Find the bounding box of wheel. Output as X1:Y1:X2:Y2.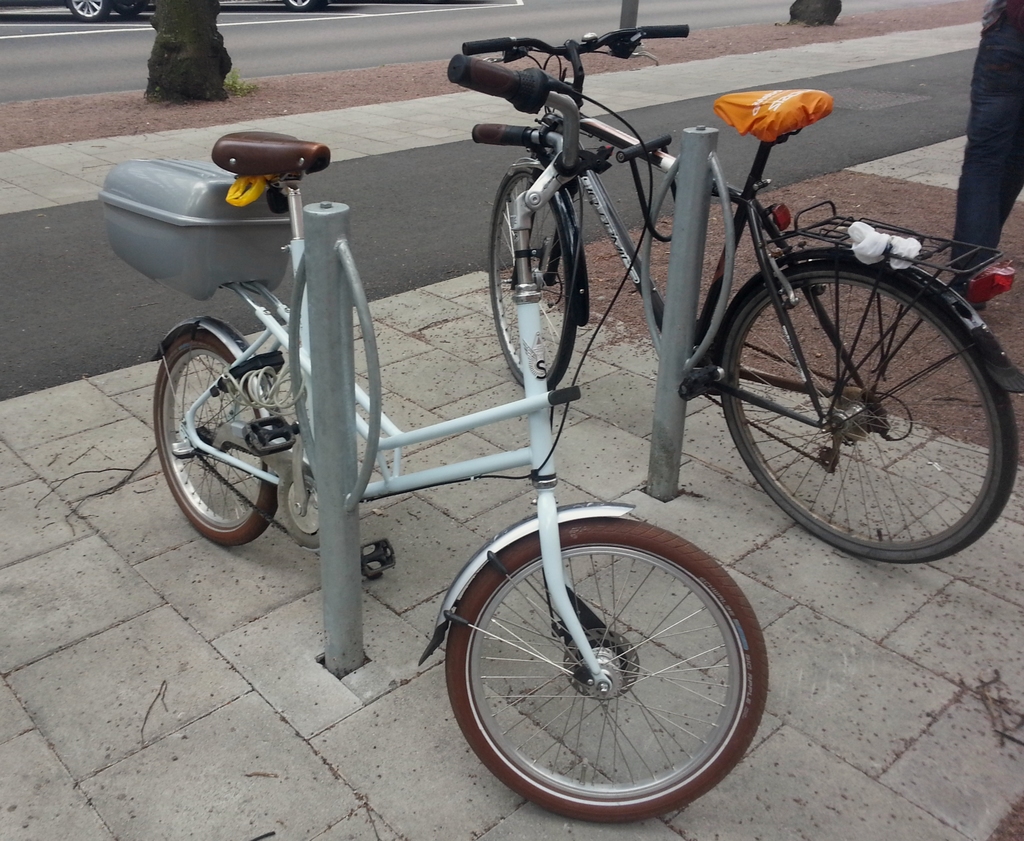
151:331:280:549.
